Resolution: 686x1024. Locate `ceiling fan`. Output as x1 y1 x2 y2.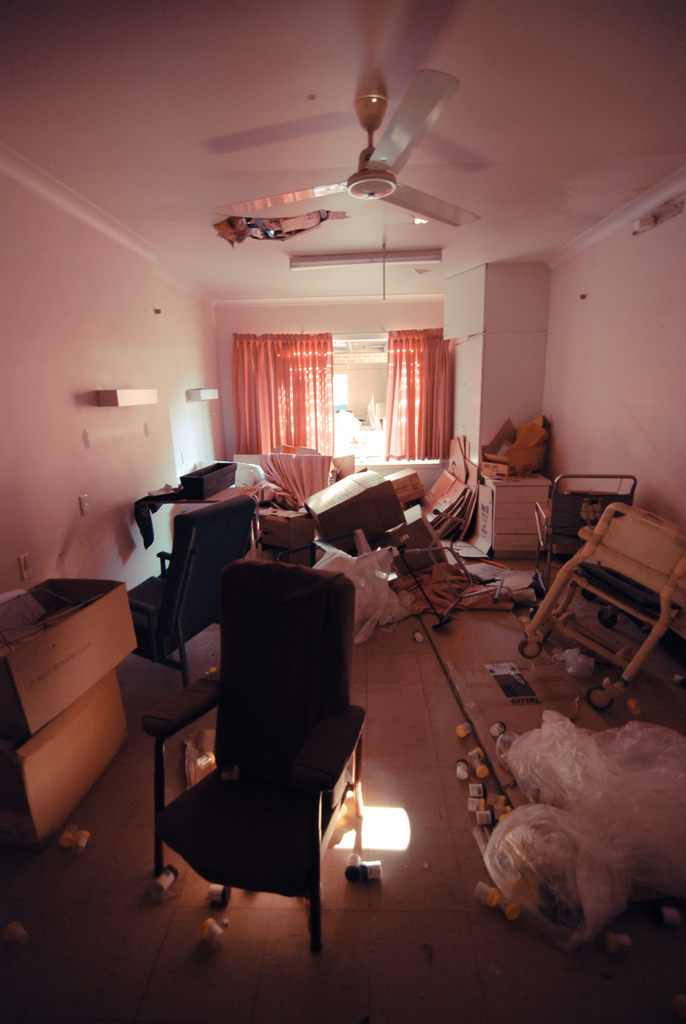
221 65 481 231.
